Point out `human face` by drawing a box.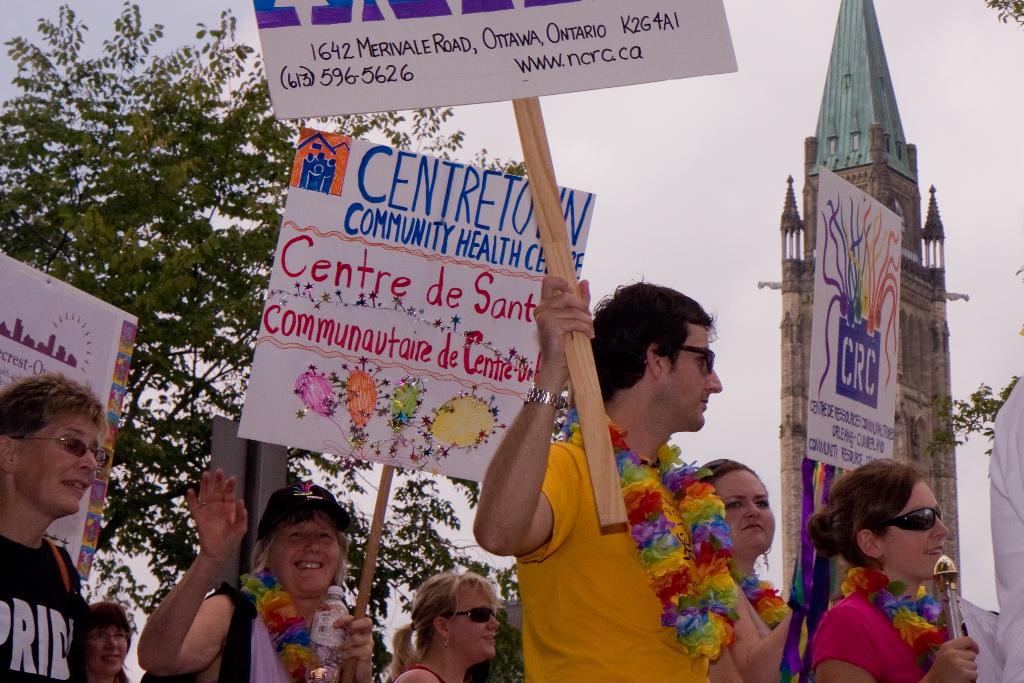
[x1=87, y1=623, x2=129, y2=675].
